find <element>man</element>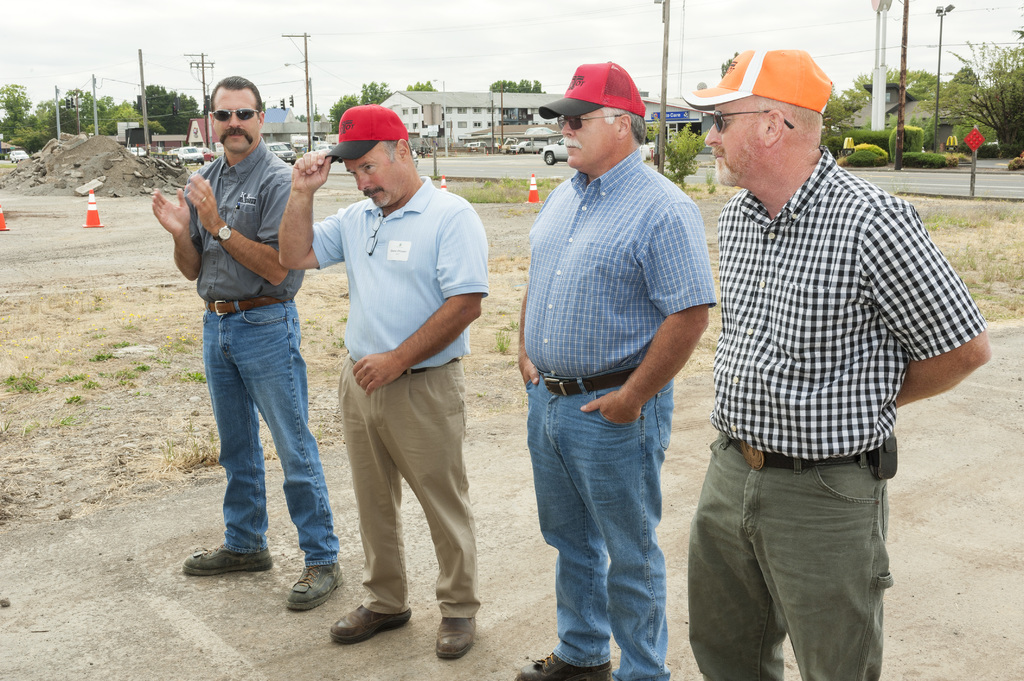
504, 56, 709, 680
